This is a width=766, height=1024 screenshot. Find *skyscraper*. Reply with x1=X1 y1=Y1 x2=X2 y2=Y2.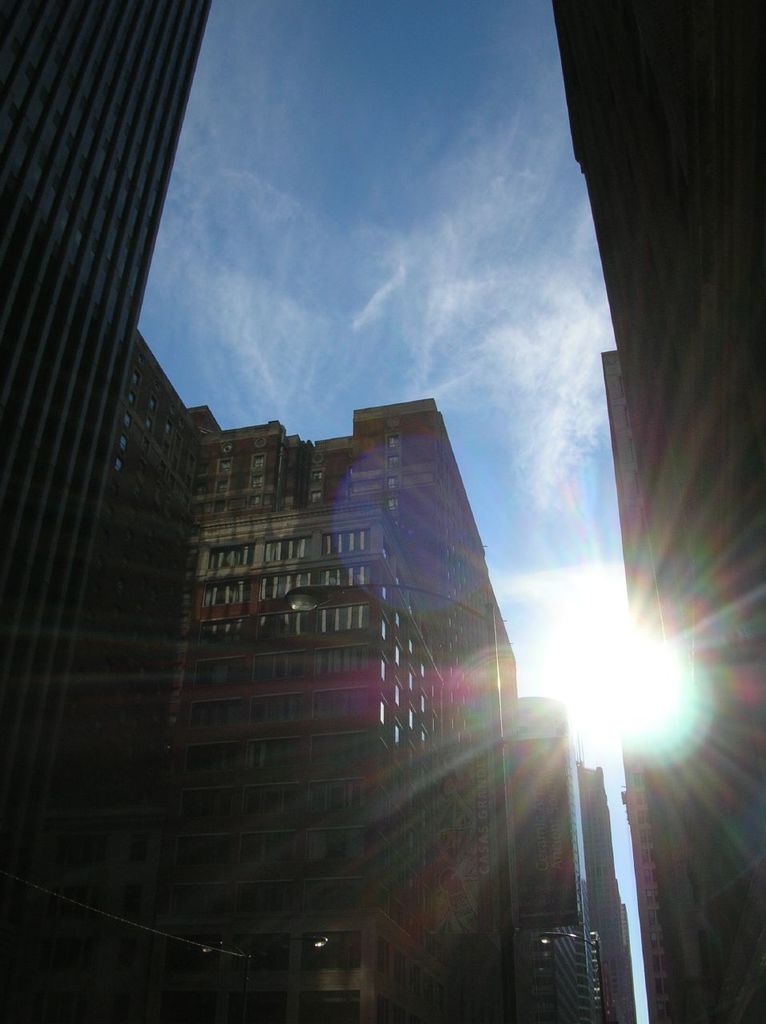
x1=151 y1=396 x2=519 y2=978.
